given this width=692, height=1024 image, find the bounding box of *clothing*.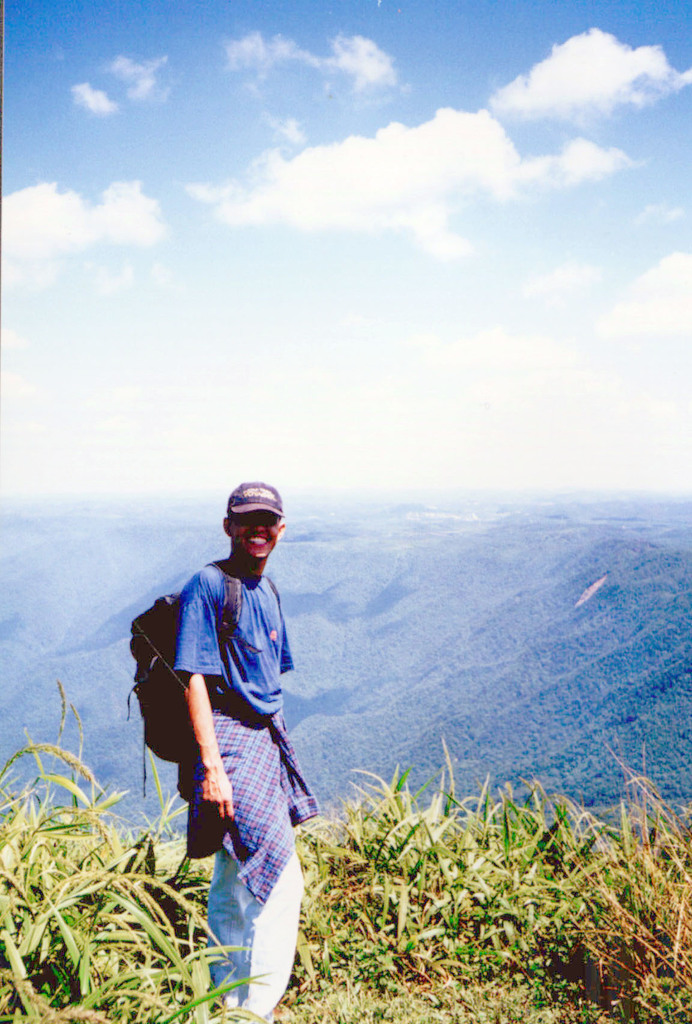
bbox=(220, 474, 302, 526).
